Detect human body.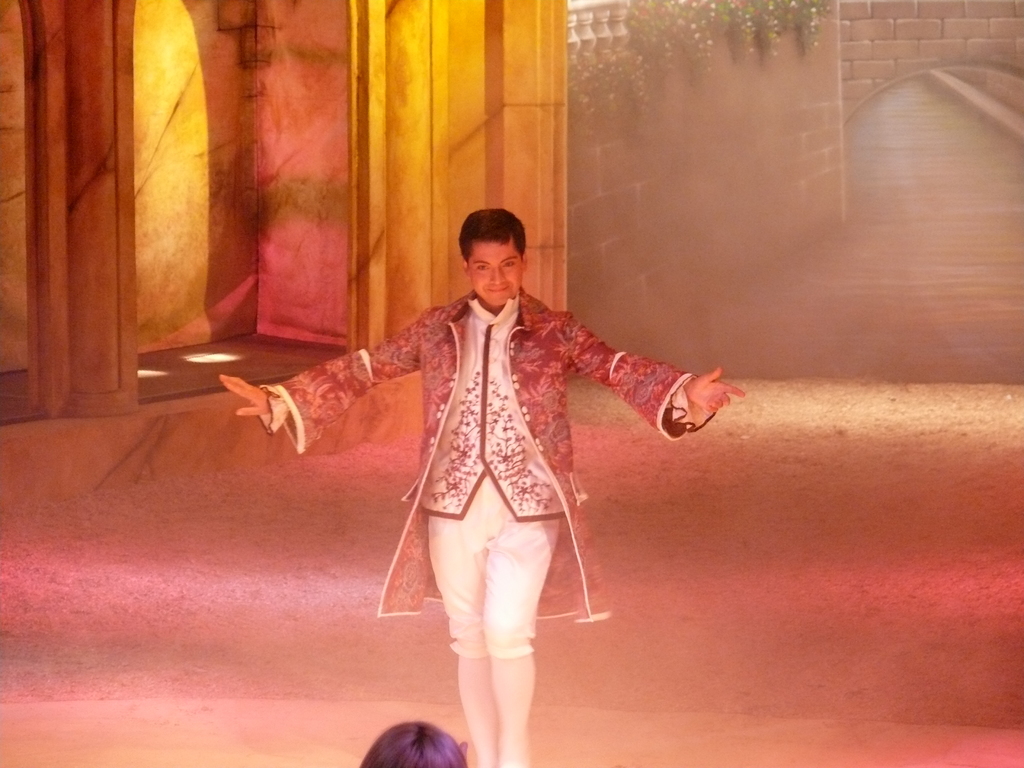
Detected at <region>324, 216, 733, 714</region>.
